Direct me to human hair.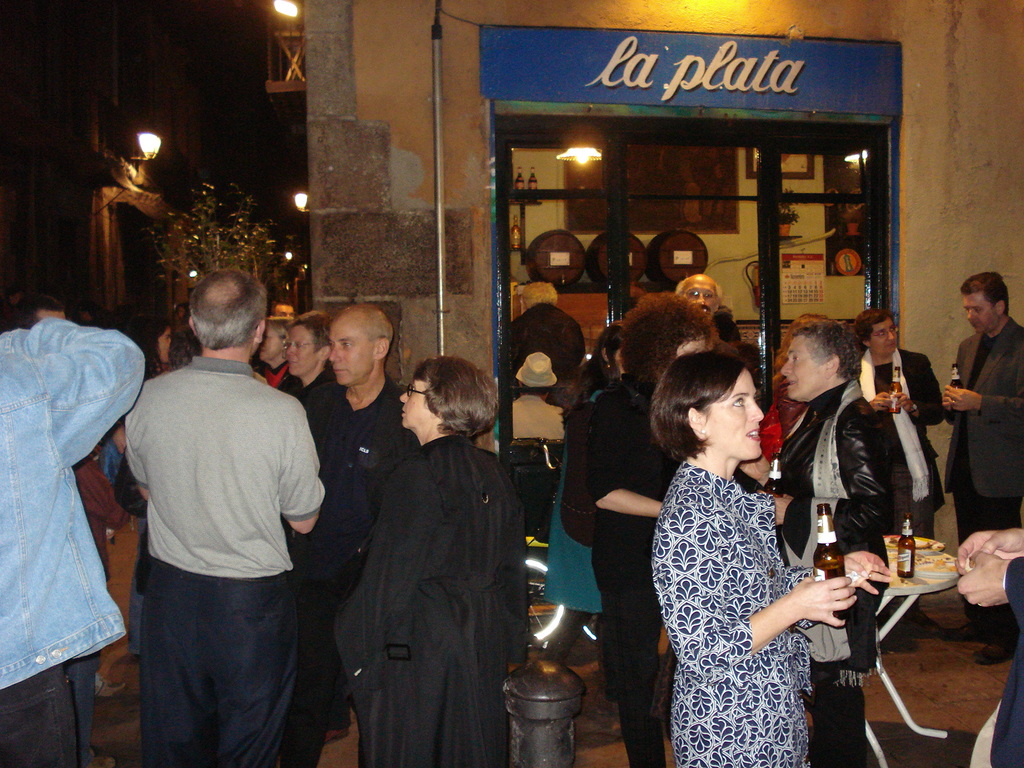
Direction: locate(675, 278, 724, 312).
